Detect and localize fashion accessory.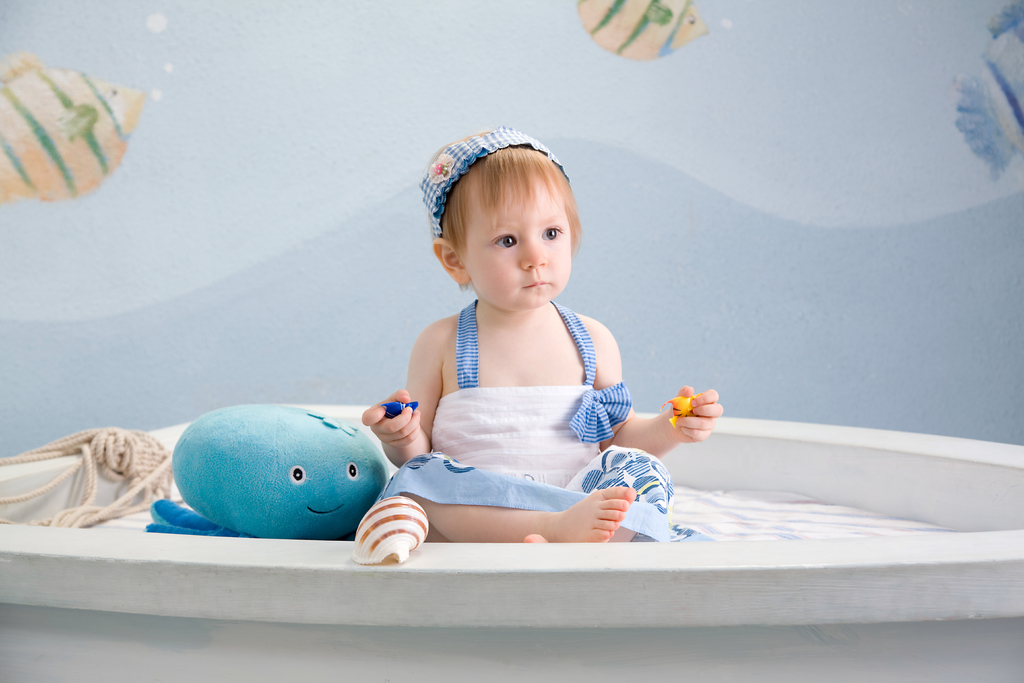
Localized at pyautogui.locateOnScreen(423, 122, 570, 238).
